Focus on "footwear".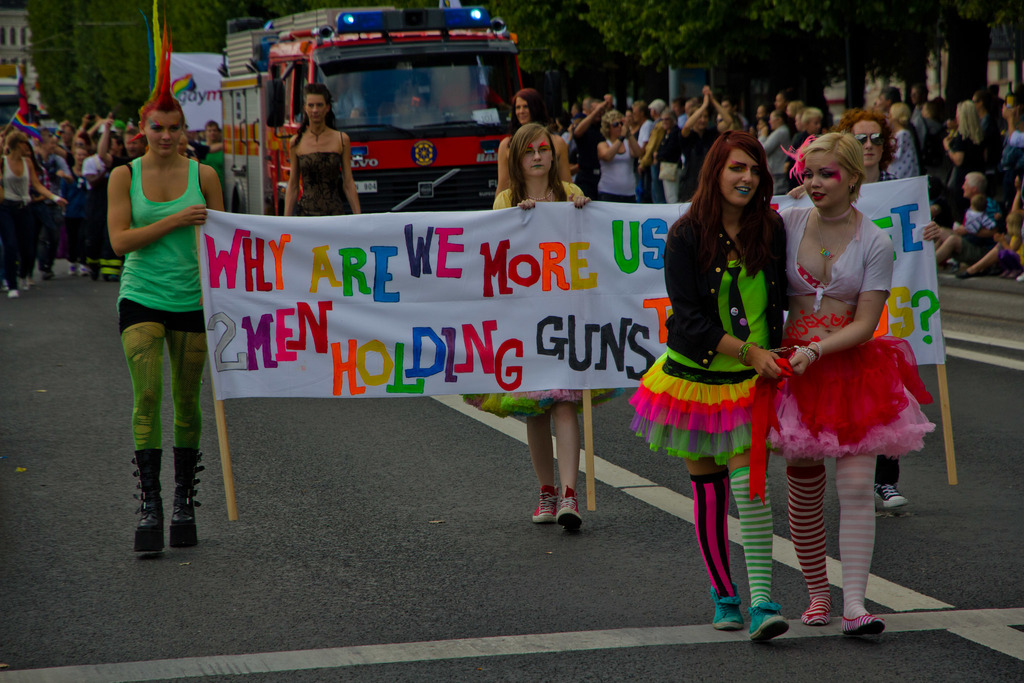
Focused at crop(8, 289, 22, 298).
